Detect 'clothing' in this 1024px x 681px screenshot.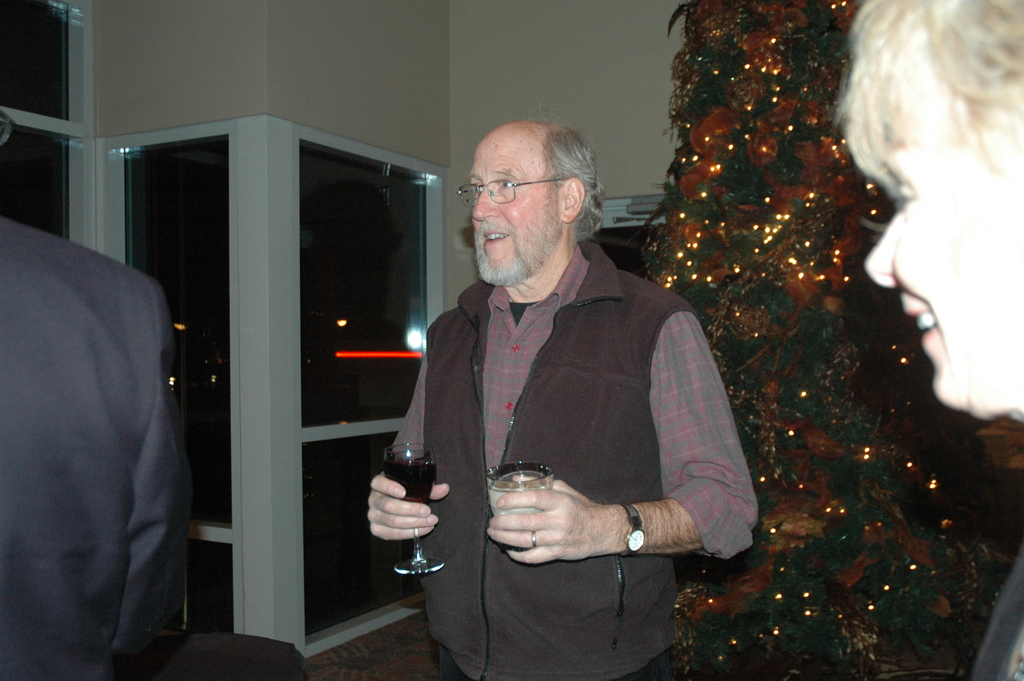
Detection: BBox(971, 543, 1023, 680).
